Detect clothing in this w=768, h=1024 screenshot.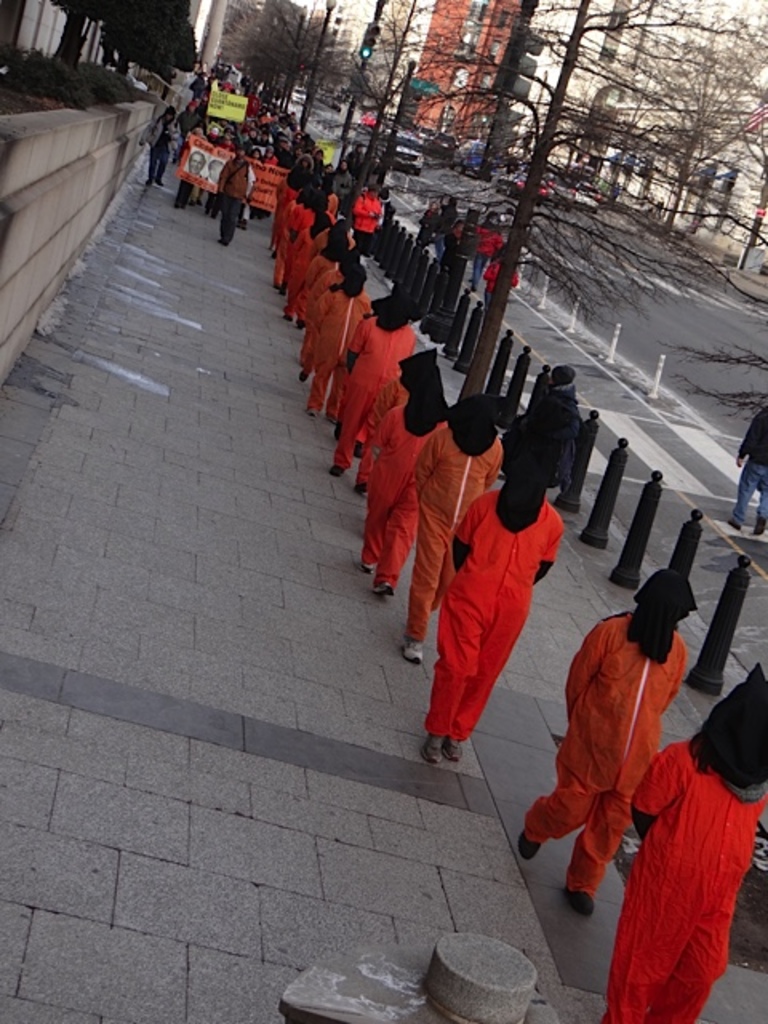
Detection: 299/283/344/379.
